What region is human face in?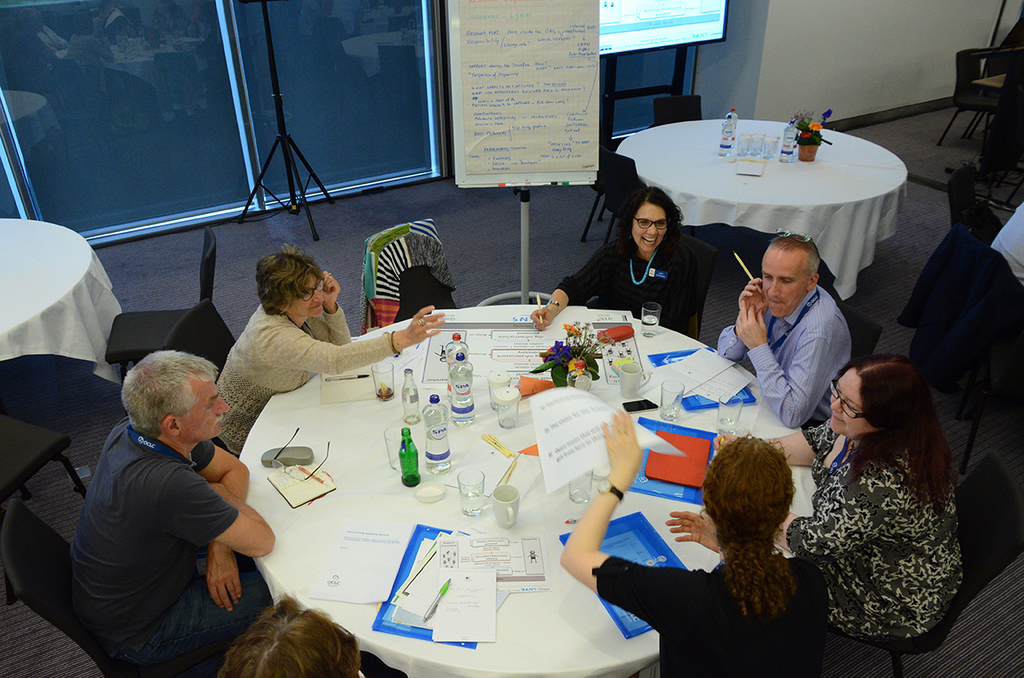
(x1=825, y1=368, x2=876, y2=437).
